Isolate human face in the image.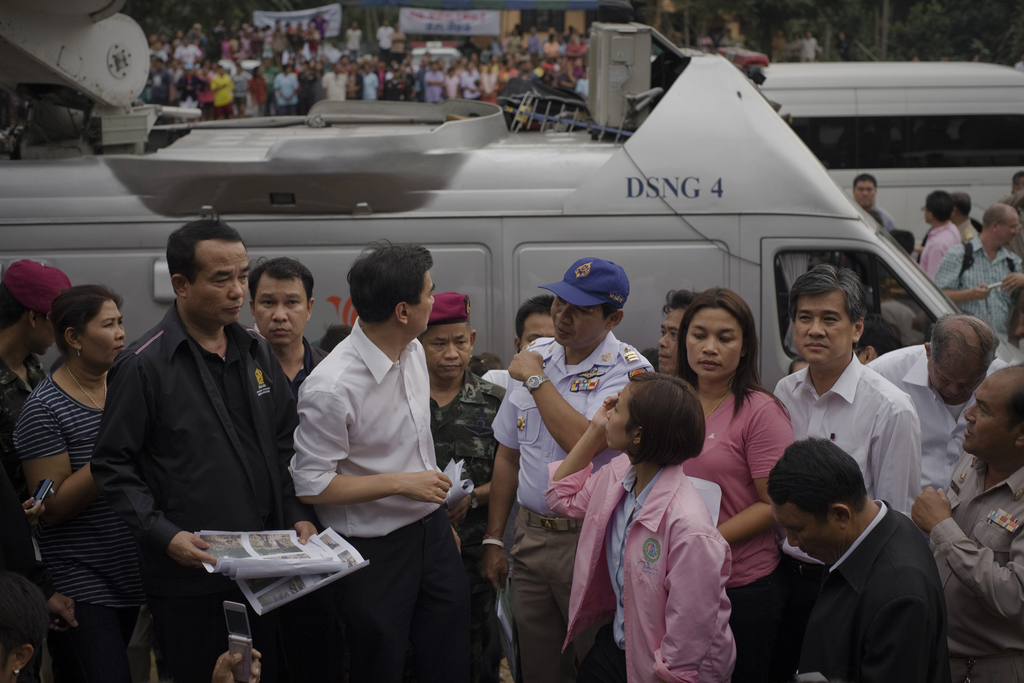
Isolated region: [x1=685, y1=309, x2=743, y2=378].
